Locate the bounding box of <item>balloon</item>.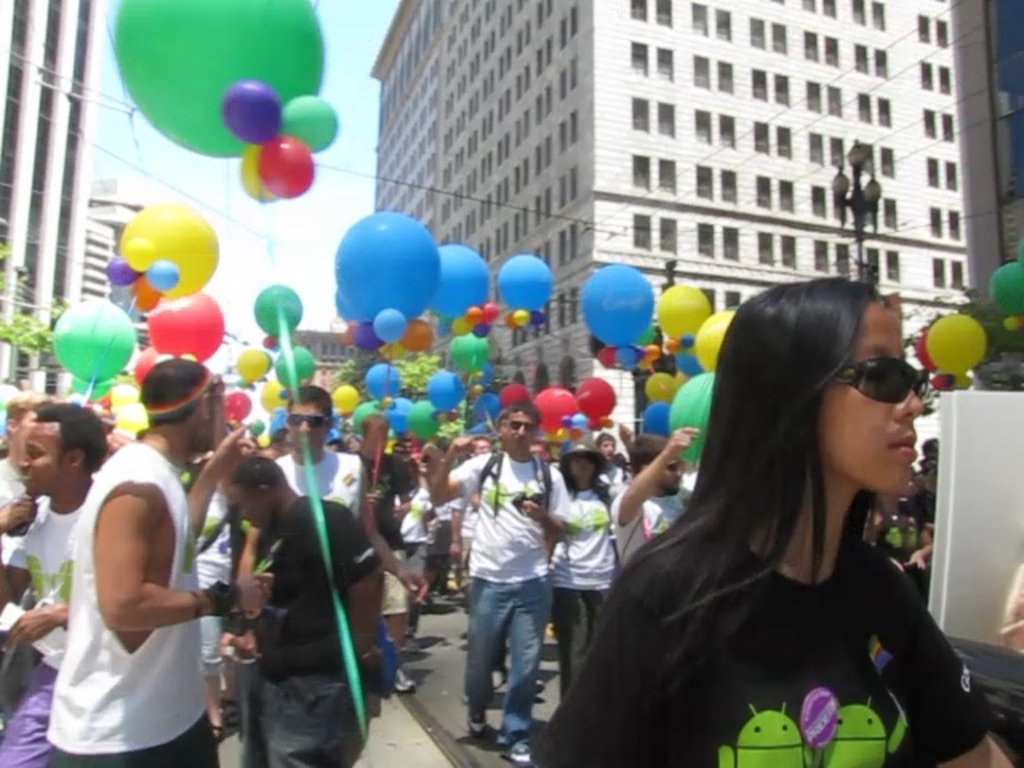
Bounding box: (x1=258, y1=378, x2=290, y2=410).
